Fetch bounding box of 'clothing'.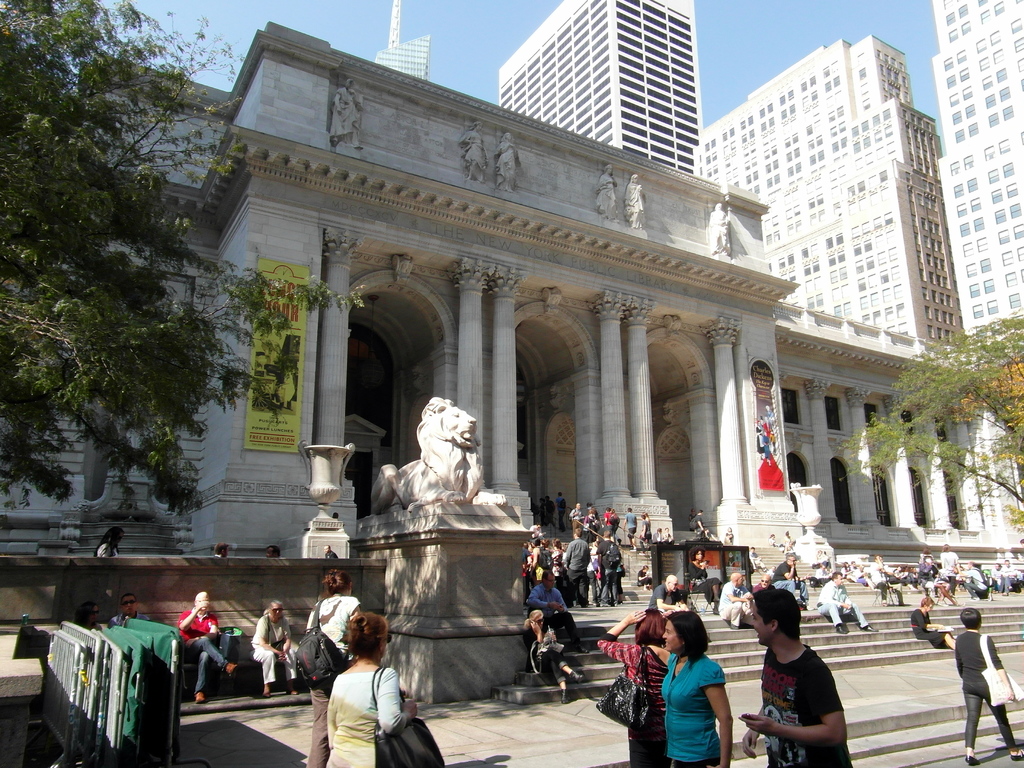
Bbox: (770,561,808,598).
